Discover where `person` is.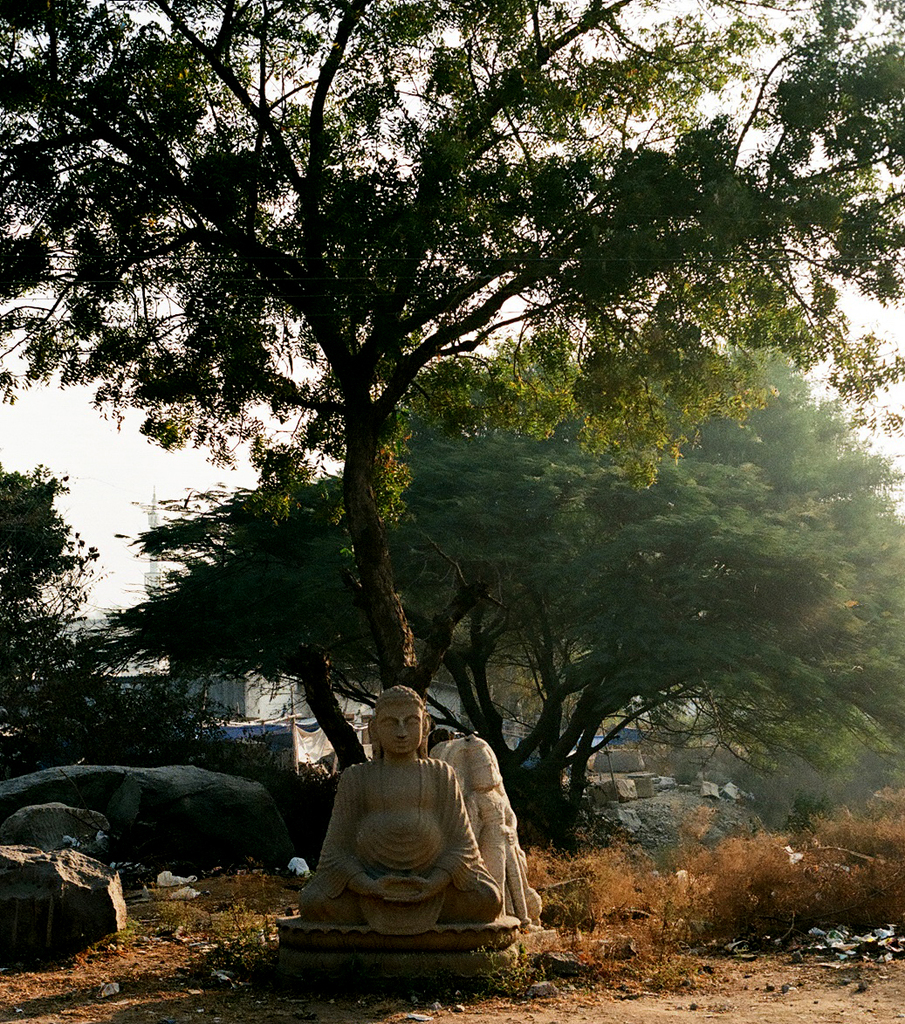
Discovered at rect(287, 674, 525, 960).
